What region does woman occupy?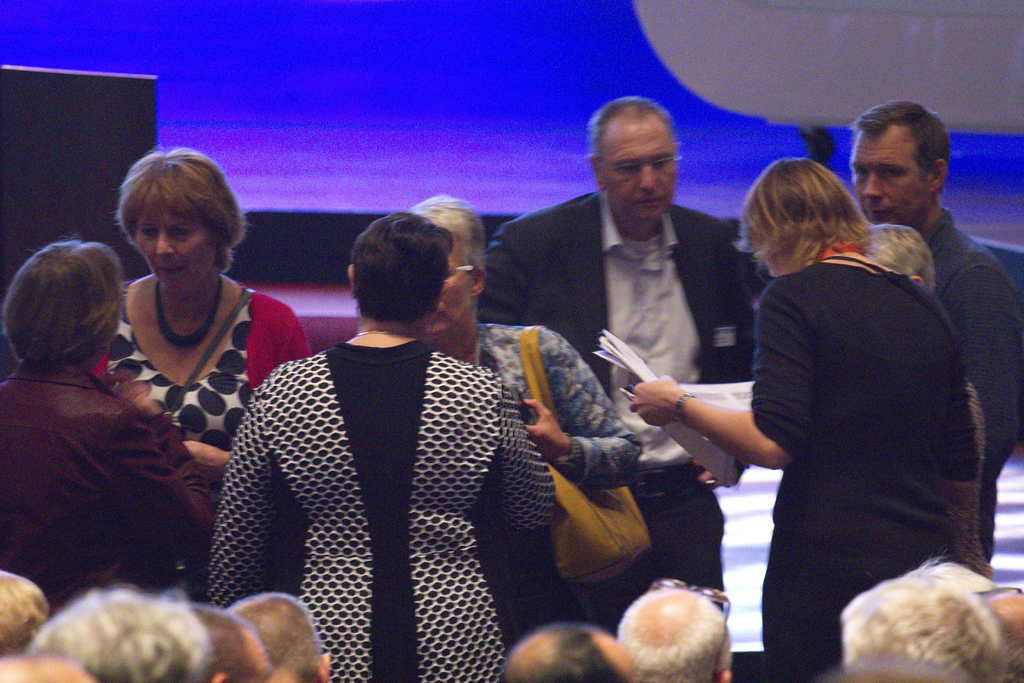
<bbox>627, 152, 976, 682</bbox>.
